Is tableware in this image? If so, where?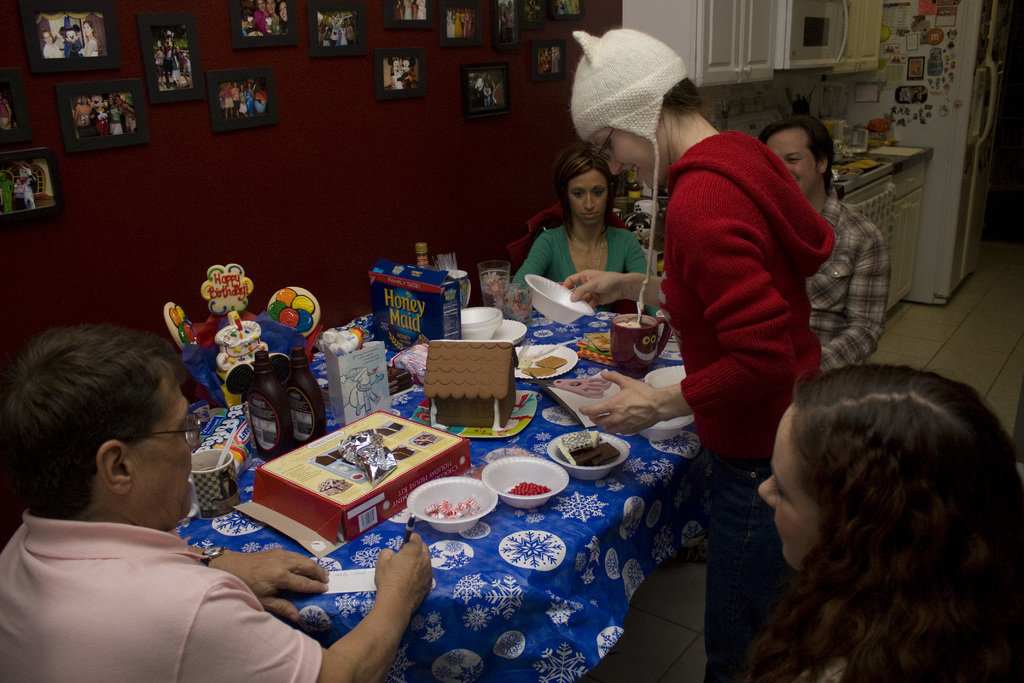
Yes, at [524, 273, 598, 325].
